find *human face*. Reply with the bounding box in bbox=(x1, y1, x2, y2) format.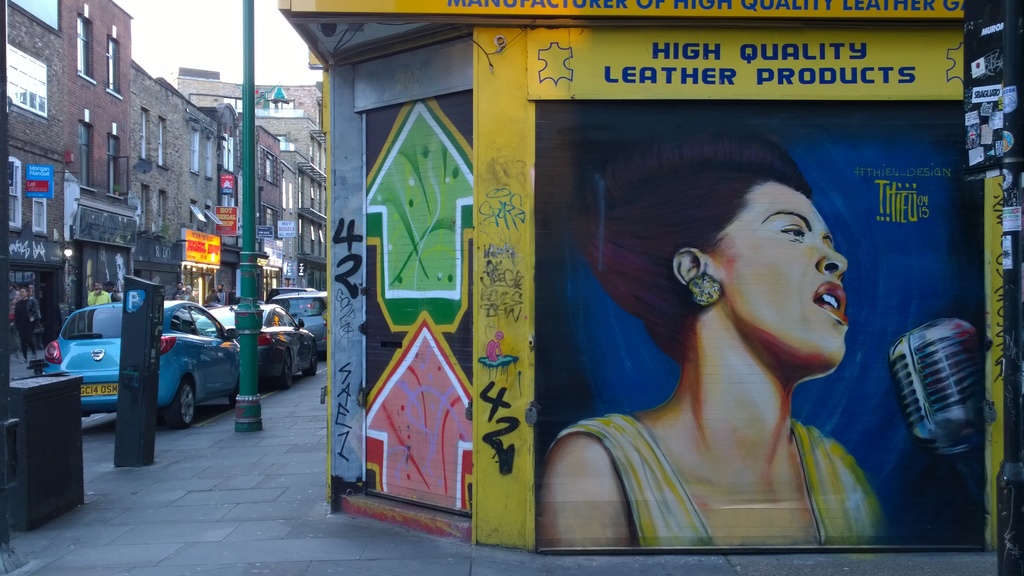
bbox=(742, 152, 844, 381).
